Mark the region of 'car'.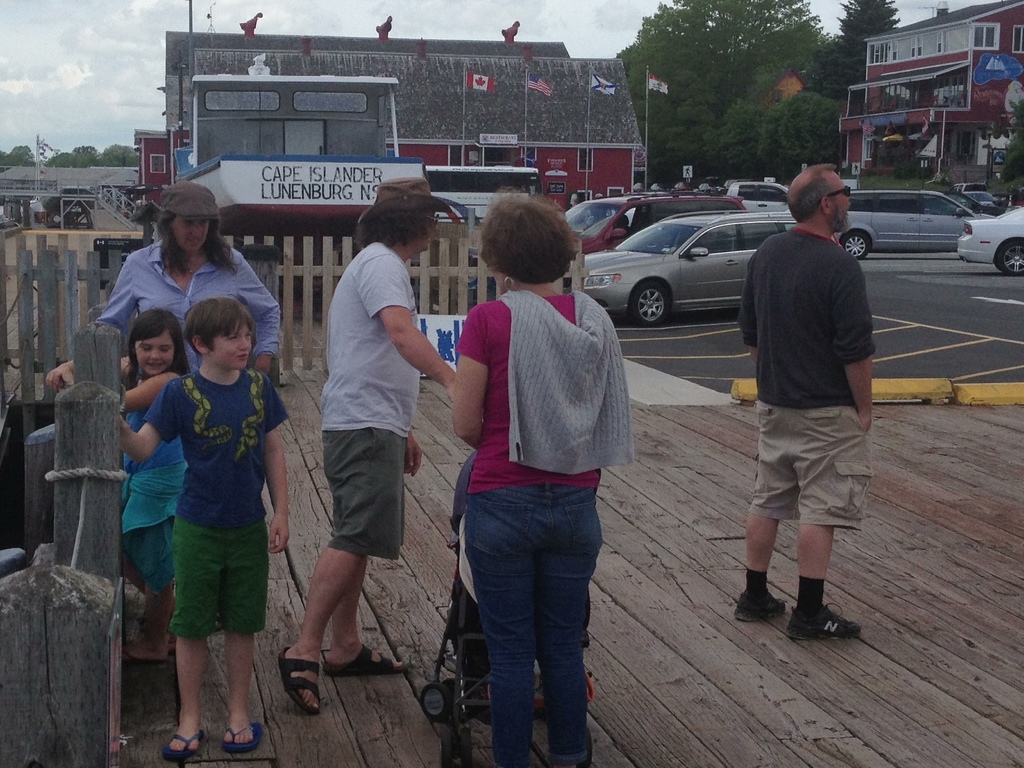
Region: box(564, 193, 744, 294).
